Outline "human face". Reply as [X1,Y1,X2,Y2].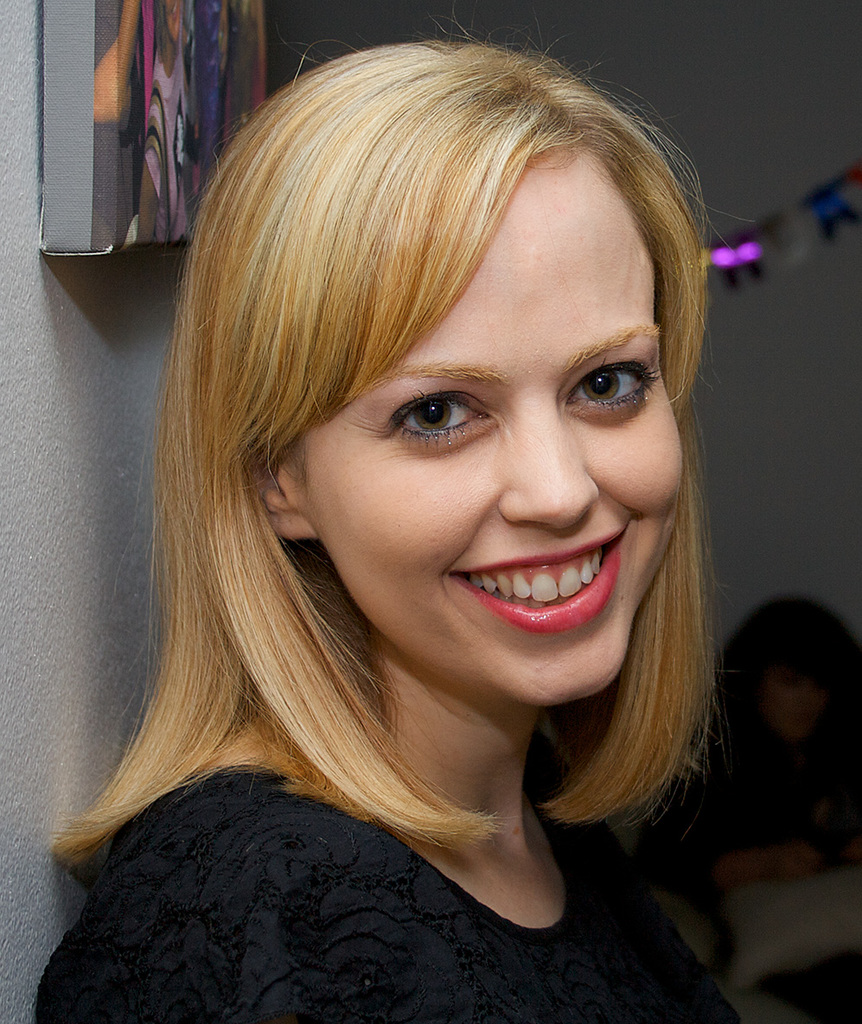
[300,156,686,716].
